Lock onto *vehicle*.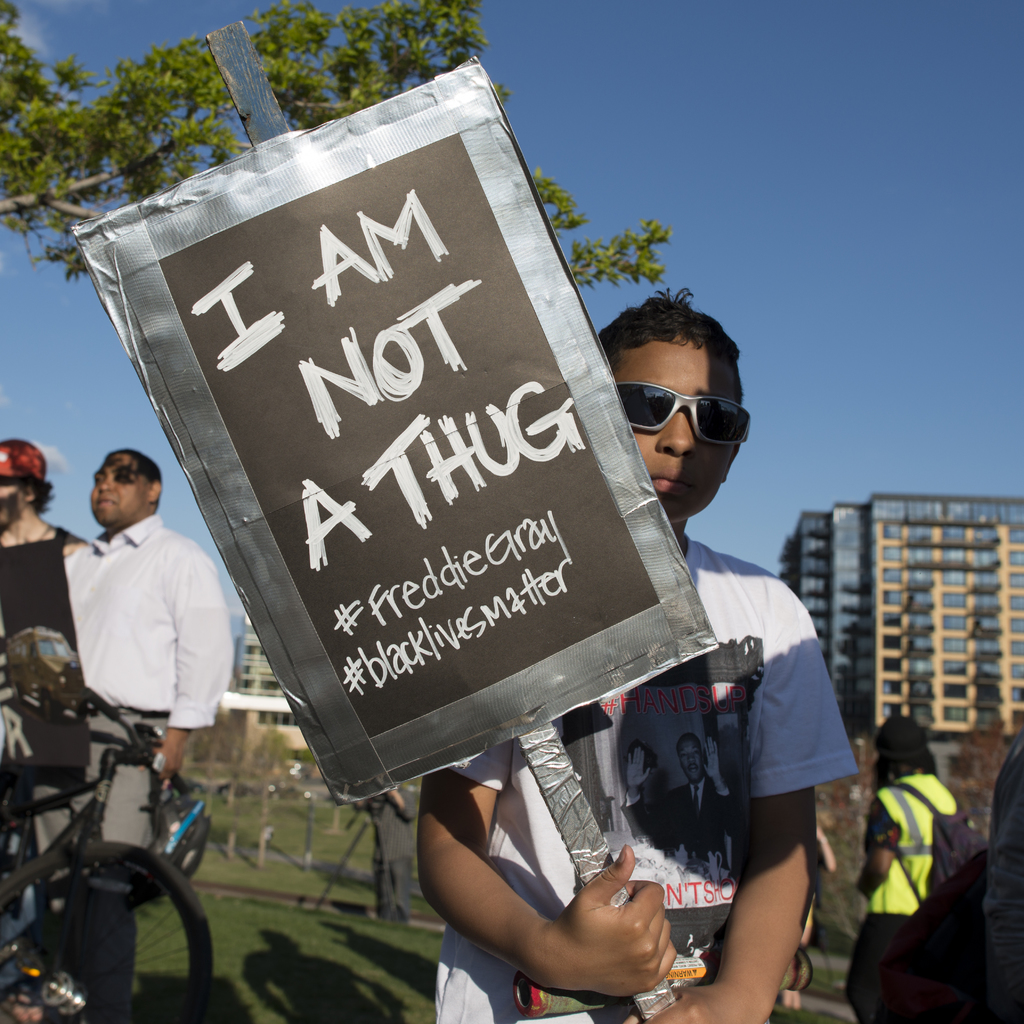
Locked: (0,686,225,1021).
